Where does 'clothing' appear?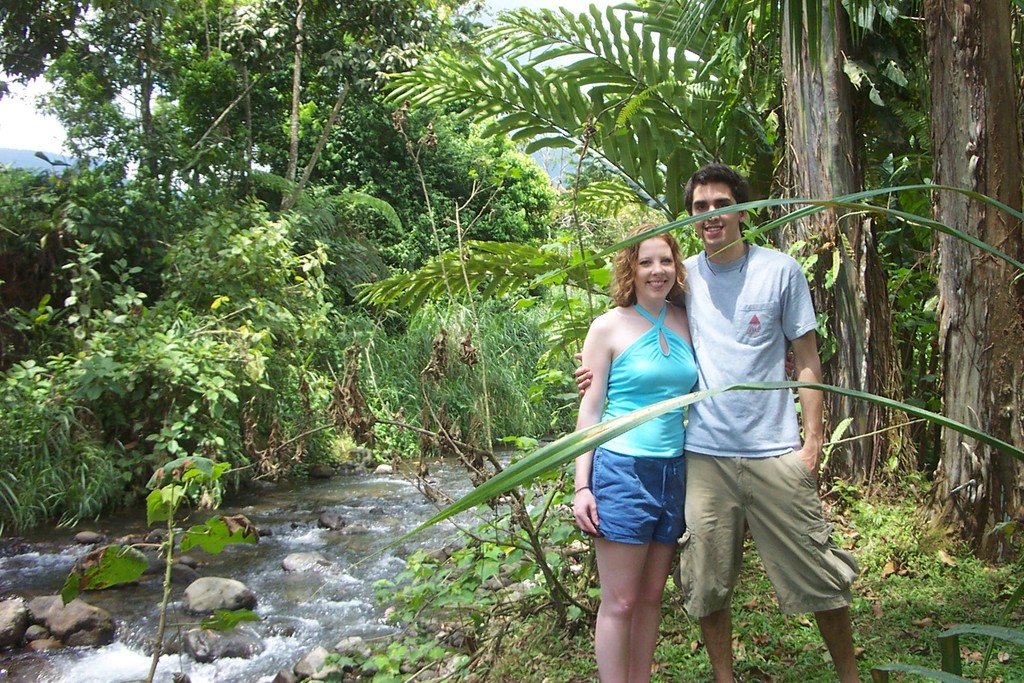
Appears at <region>670, 234, 858, 629</region>.
